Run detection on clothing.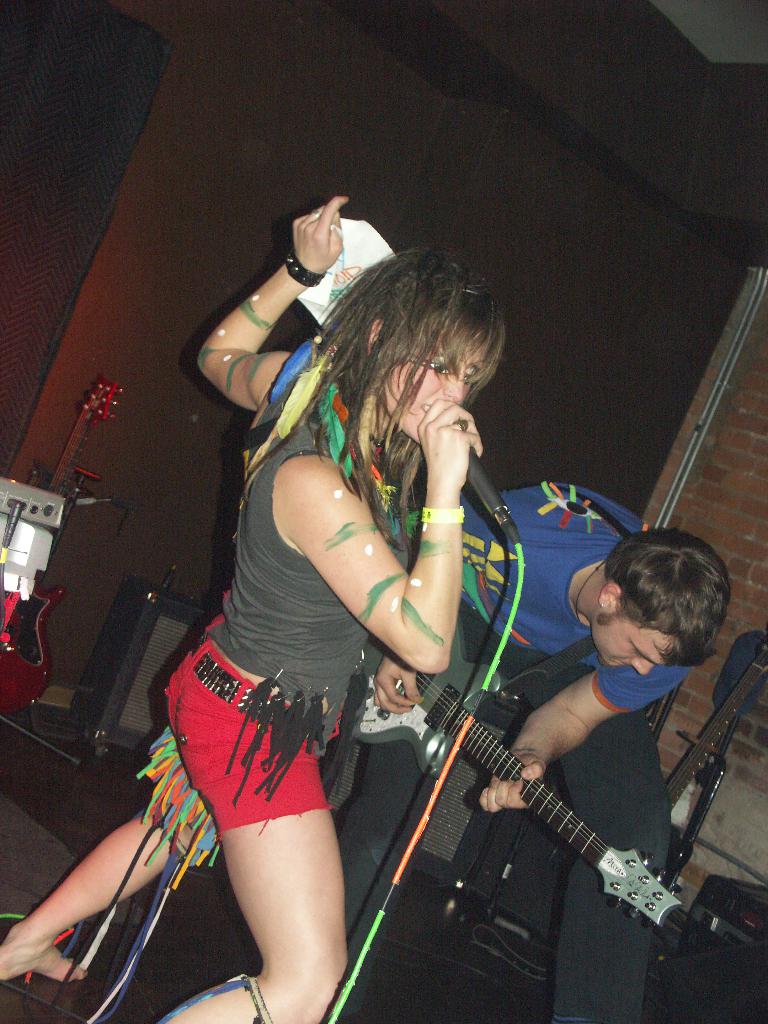
Result: rect(166, 340, 398, 835).
